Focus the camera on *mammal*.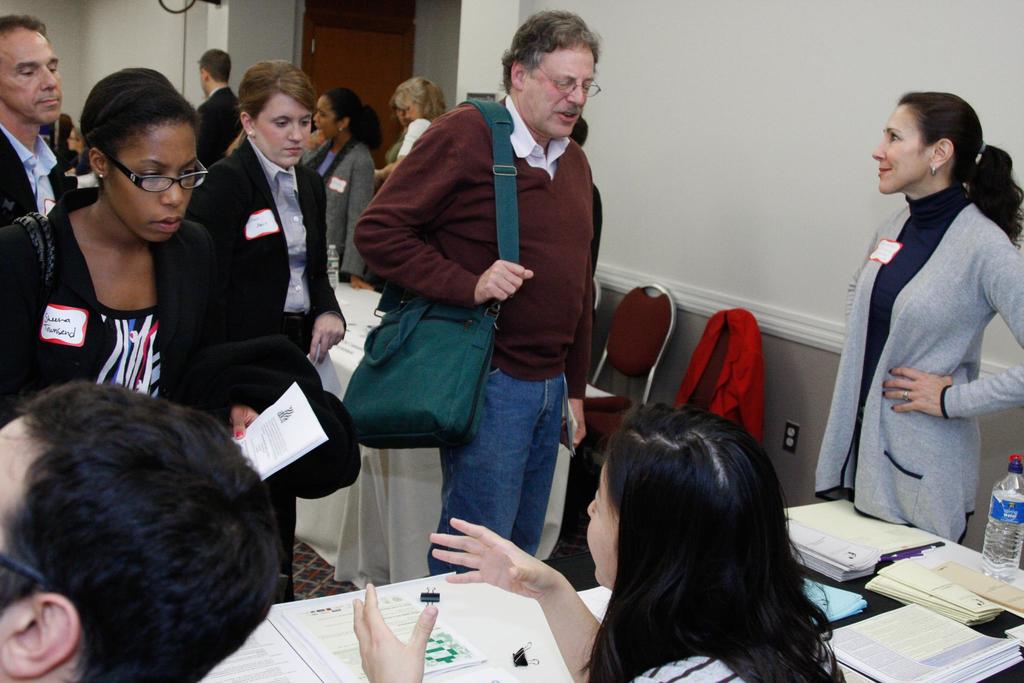
Focus region: pyautogui.locateOnScreen(184, 56, 346, 600).
